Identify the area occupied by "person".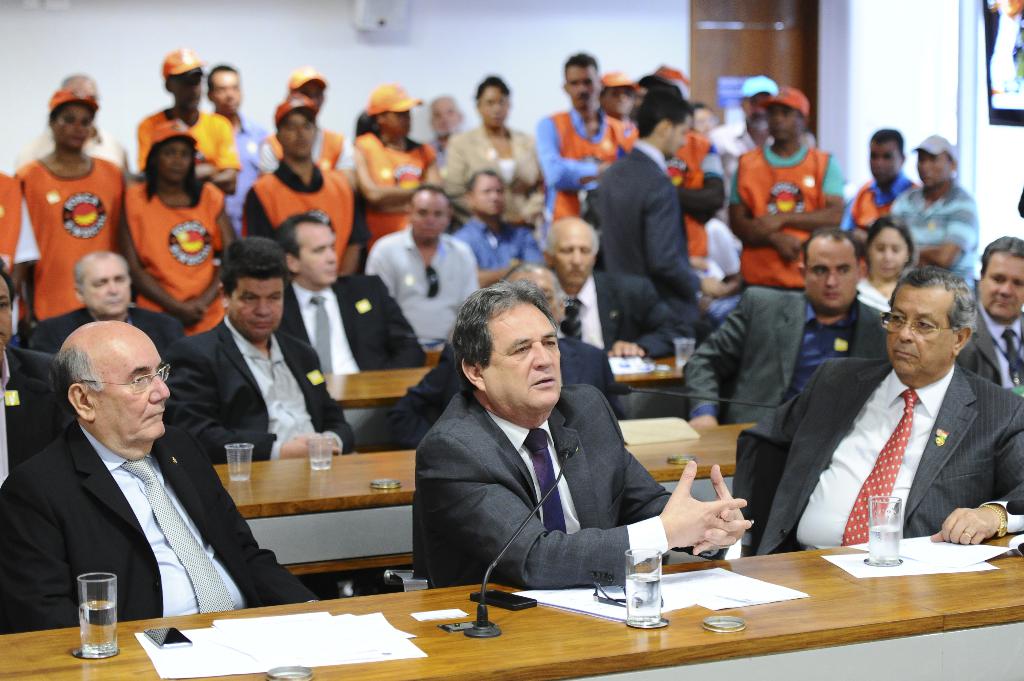
Area: <box>414,280,755,589</box>.
